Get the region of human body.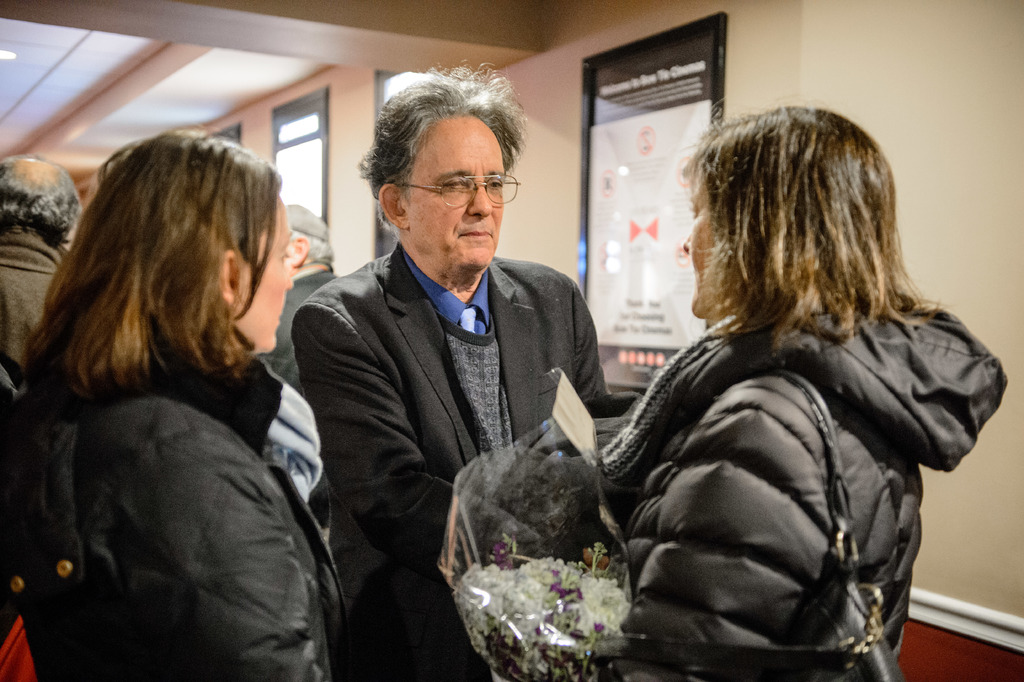
select_region(279, 72, 613, 680).
